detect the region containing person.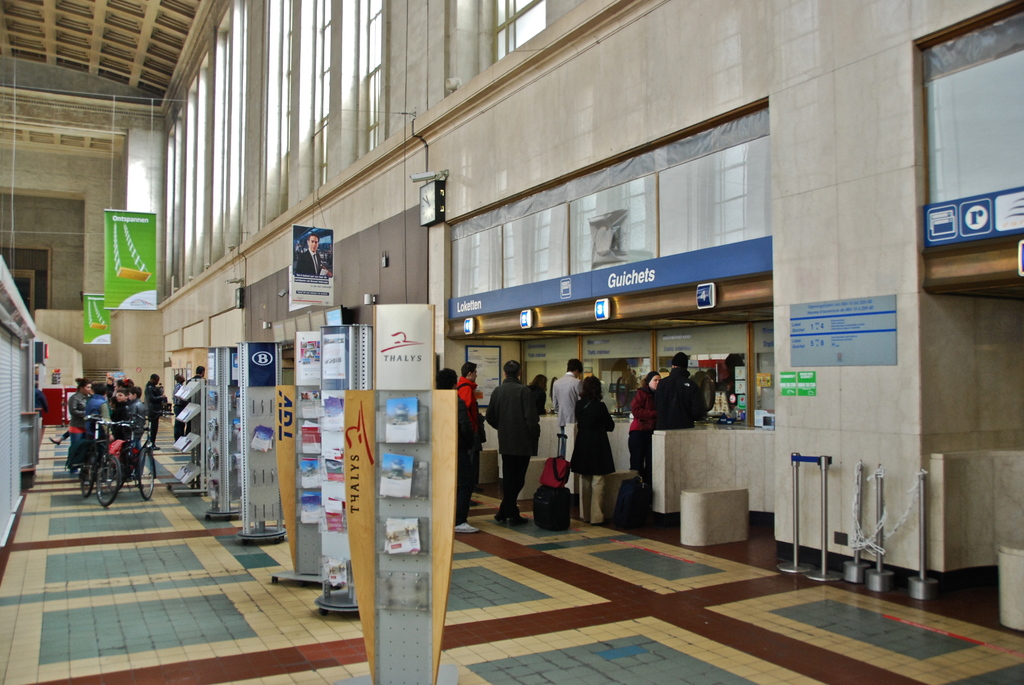
{"left": 552, "top": 358, "right": 584, "bottom": 456}.
